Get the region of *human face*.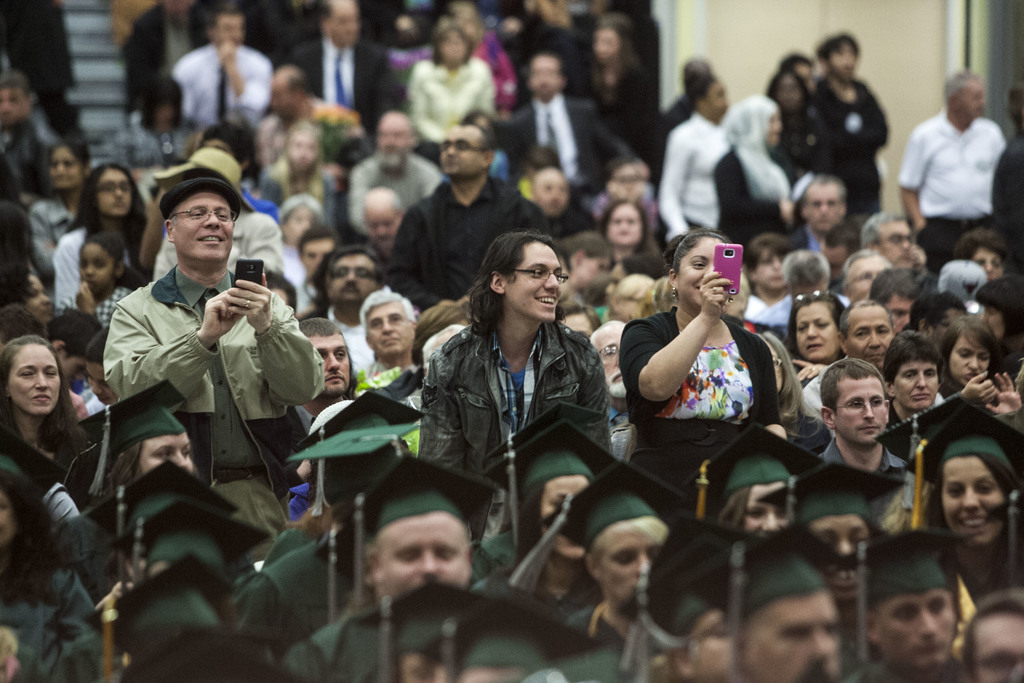
locate(970, 620, 1023, 682).
